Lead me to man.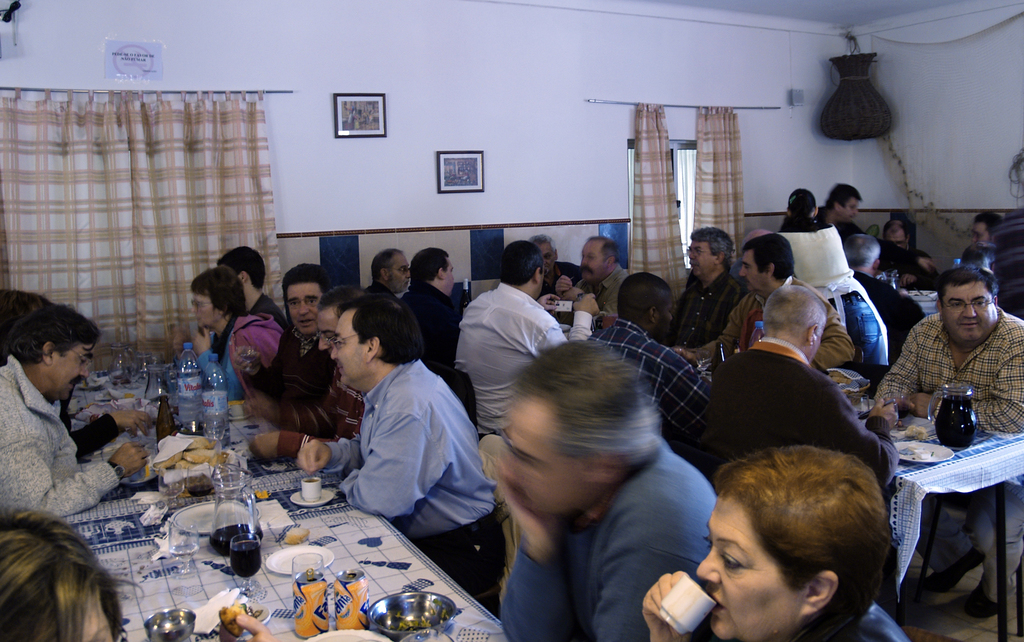
Lead to bbox=[826, 177, 856, 244].
